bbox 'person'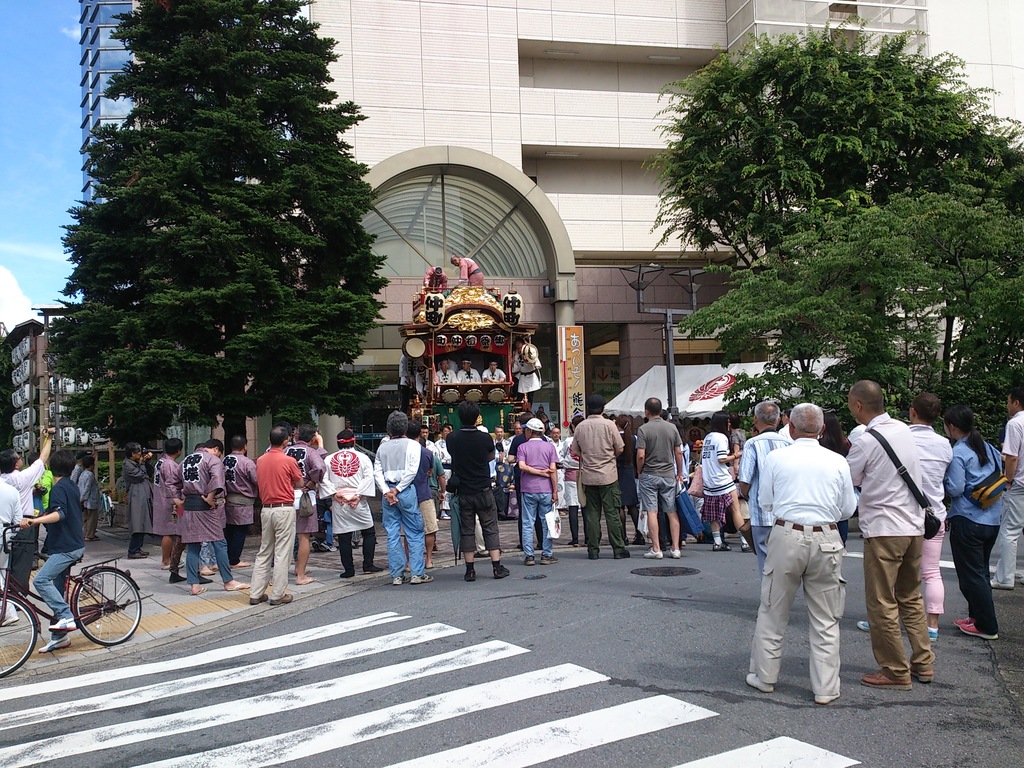
[447,401,509,582]
